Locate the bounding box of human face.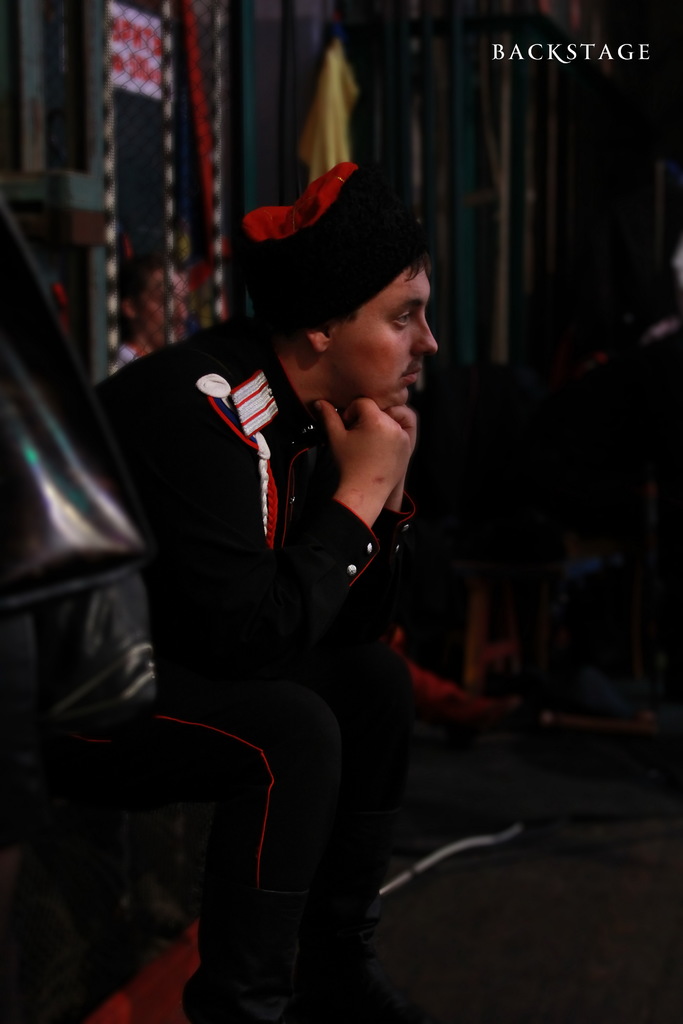
Bounding box: region(331, 264, 440, 412).
